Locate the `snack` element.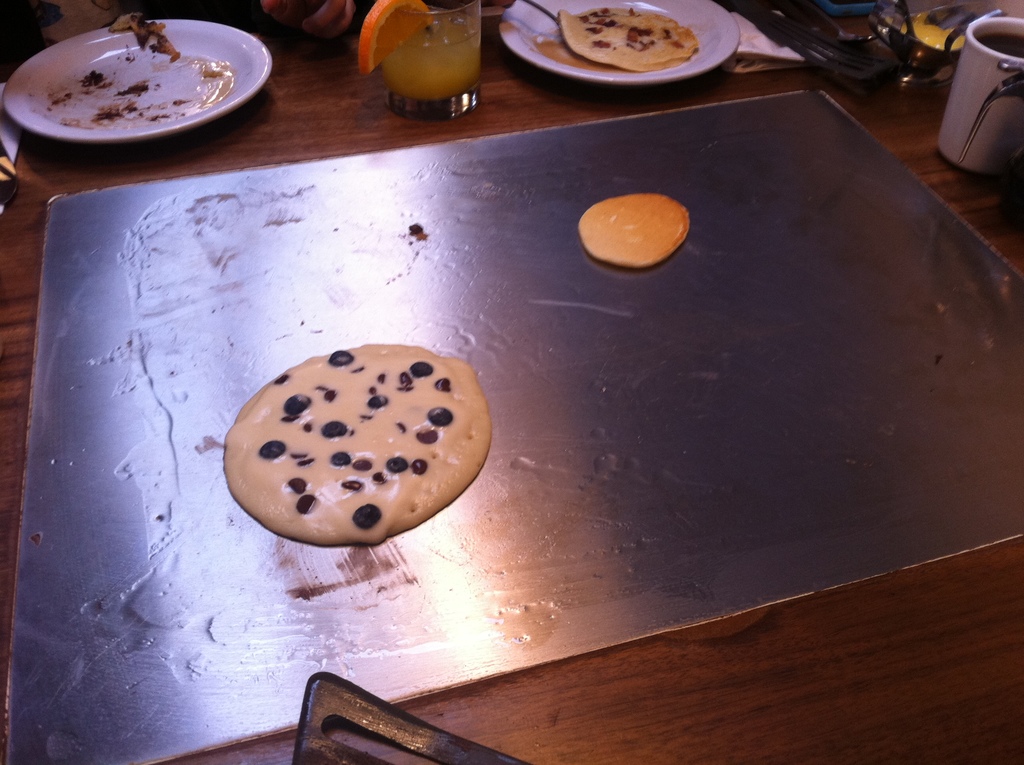
Element bbox: detection(224, 345, 495, 552).
